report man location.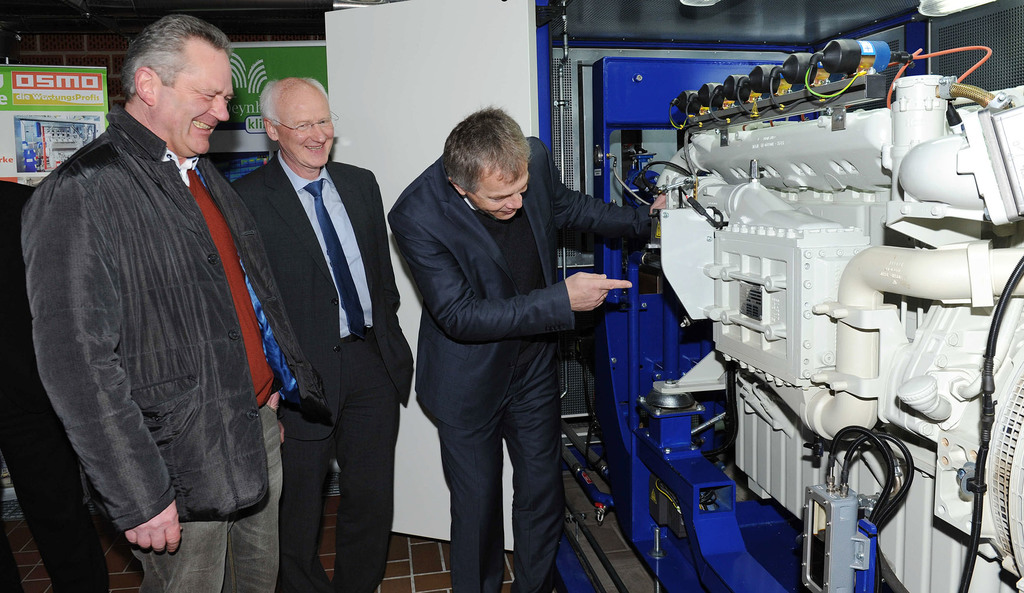
Report: x1=29 y1=0 x2=283 y2=592.
